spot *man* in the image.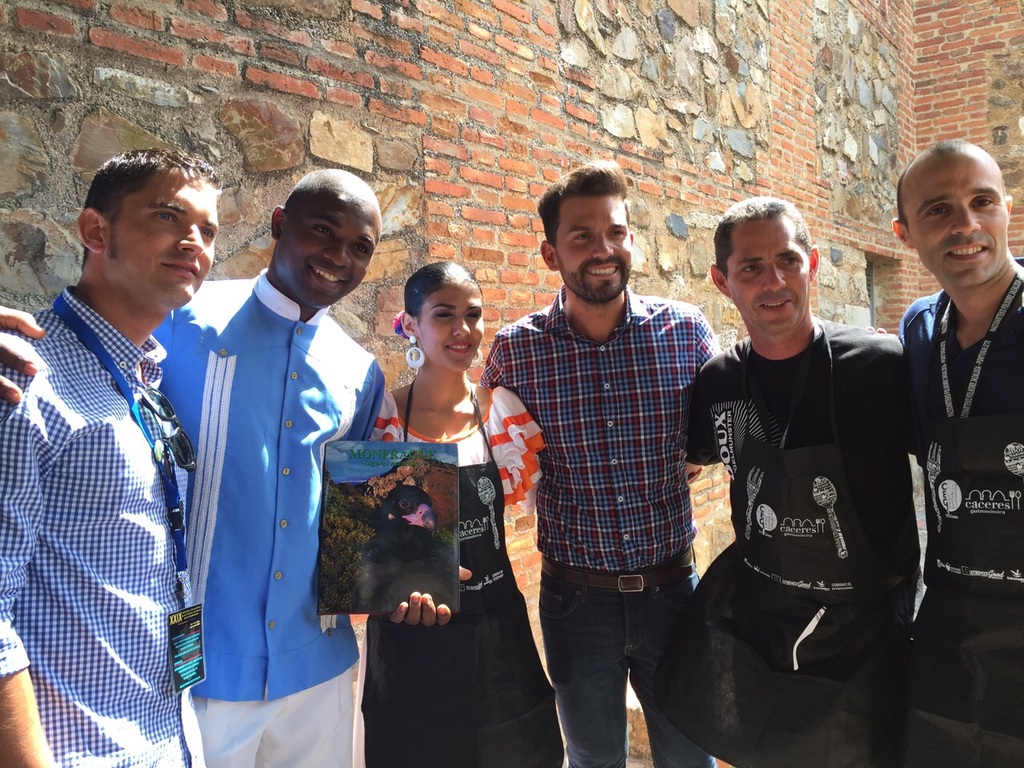
*man* found at 0 157 391 767.
